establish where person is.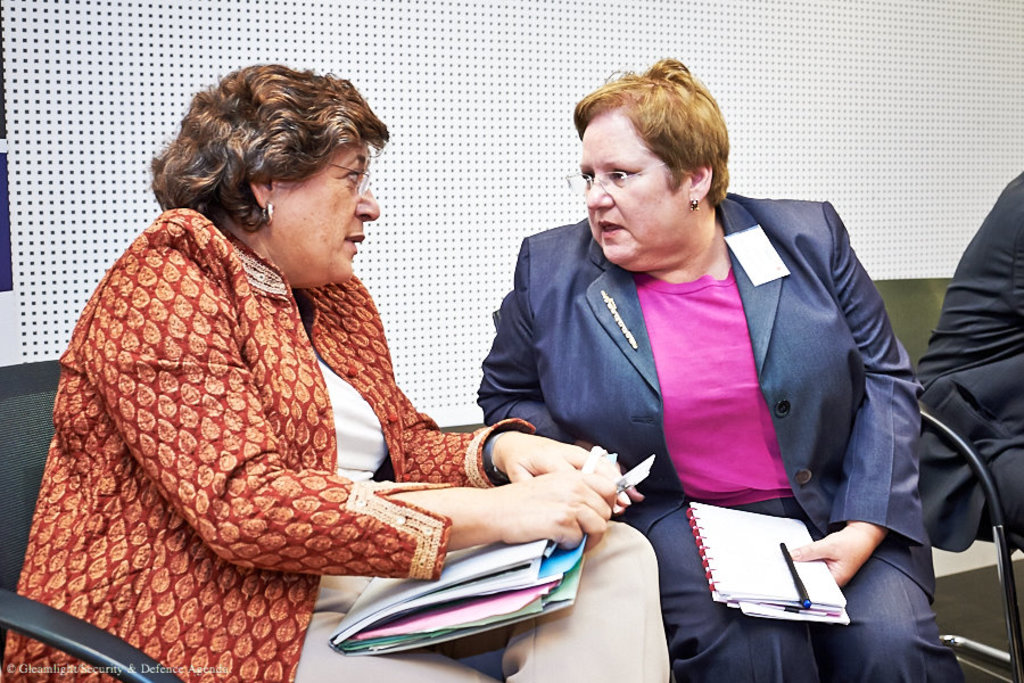
Established at (x1=918, y1=171, x2=1023, y2=558).
